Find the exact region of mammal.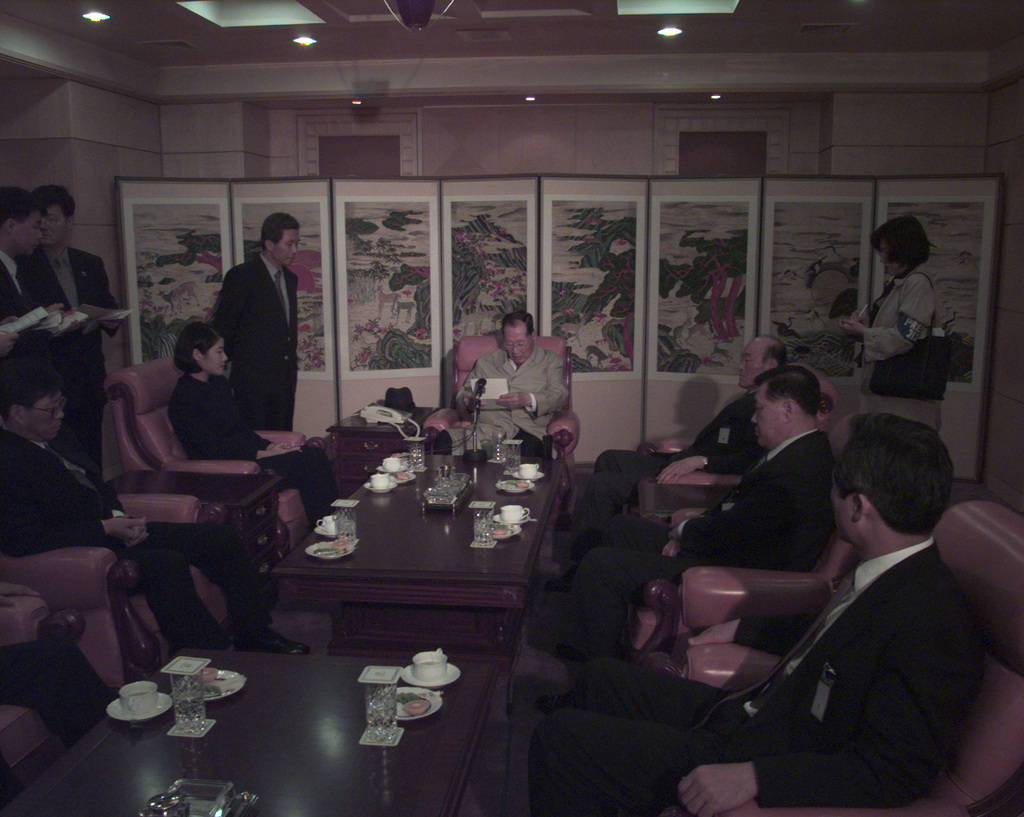
Exact region: x1=0, y1=373, x2=305, y2=655.
